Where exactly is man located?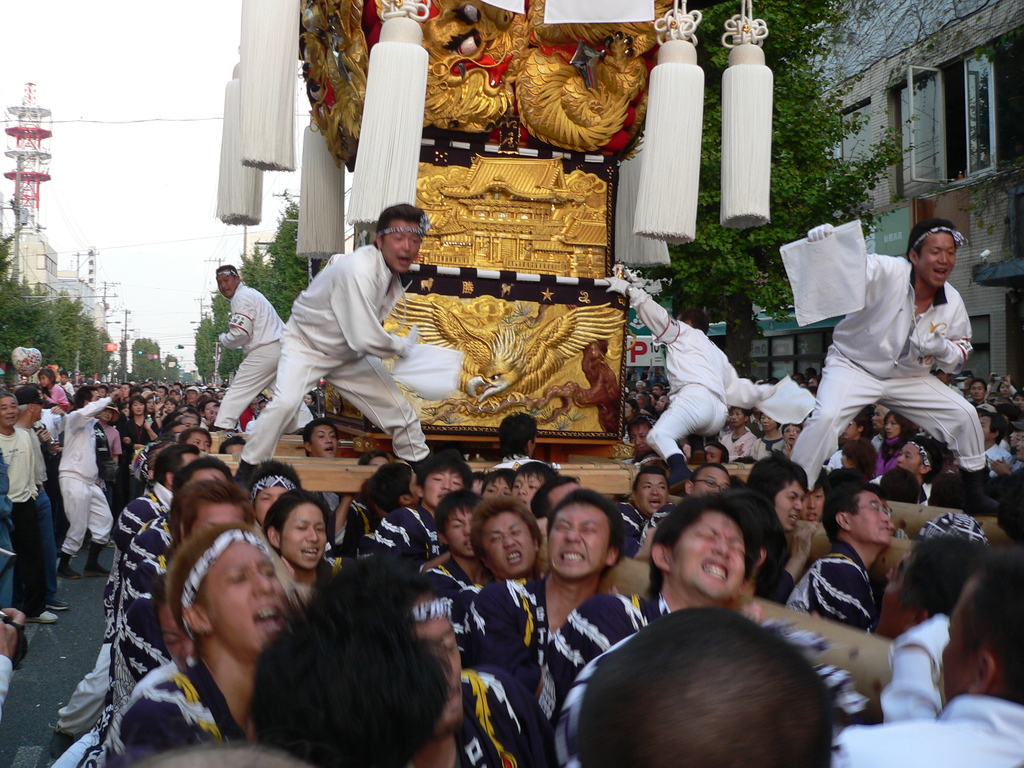
Its bounding box is [756,403,783,463].
